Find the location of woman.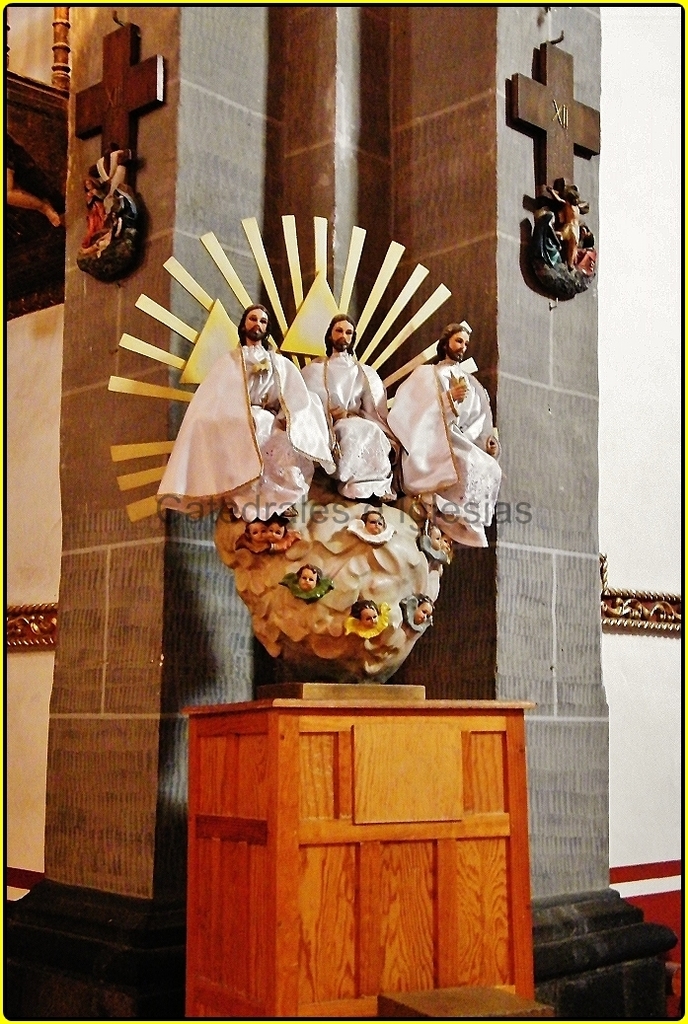
Location: locate(527, 211, 562, 269).
